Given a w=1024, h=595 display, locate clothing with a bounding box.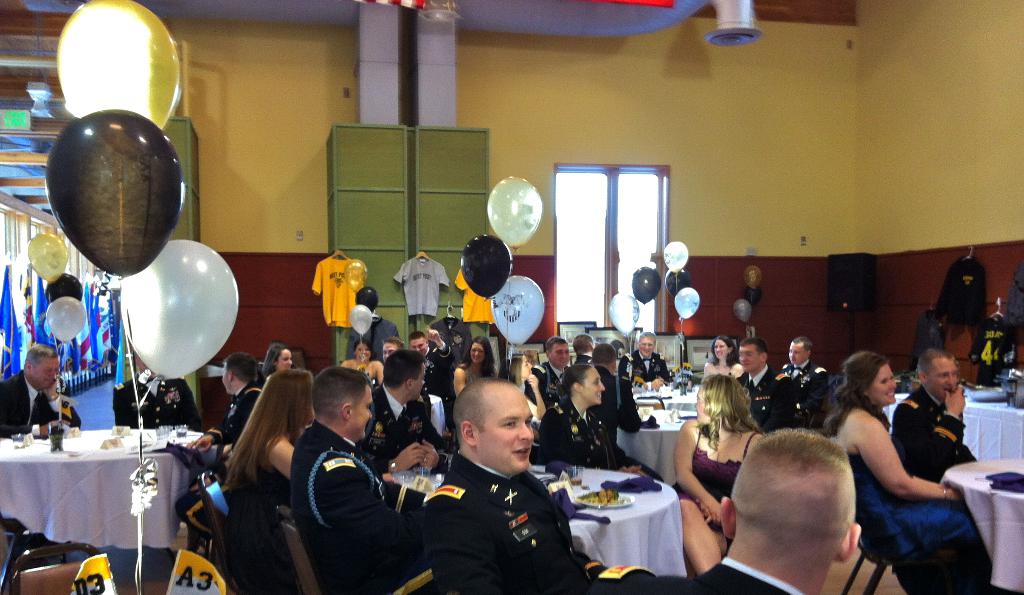
Located: [x1=668, y1=423, x2=755, y2=528].
